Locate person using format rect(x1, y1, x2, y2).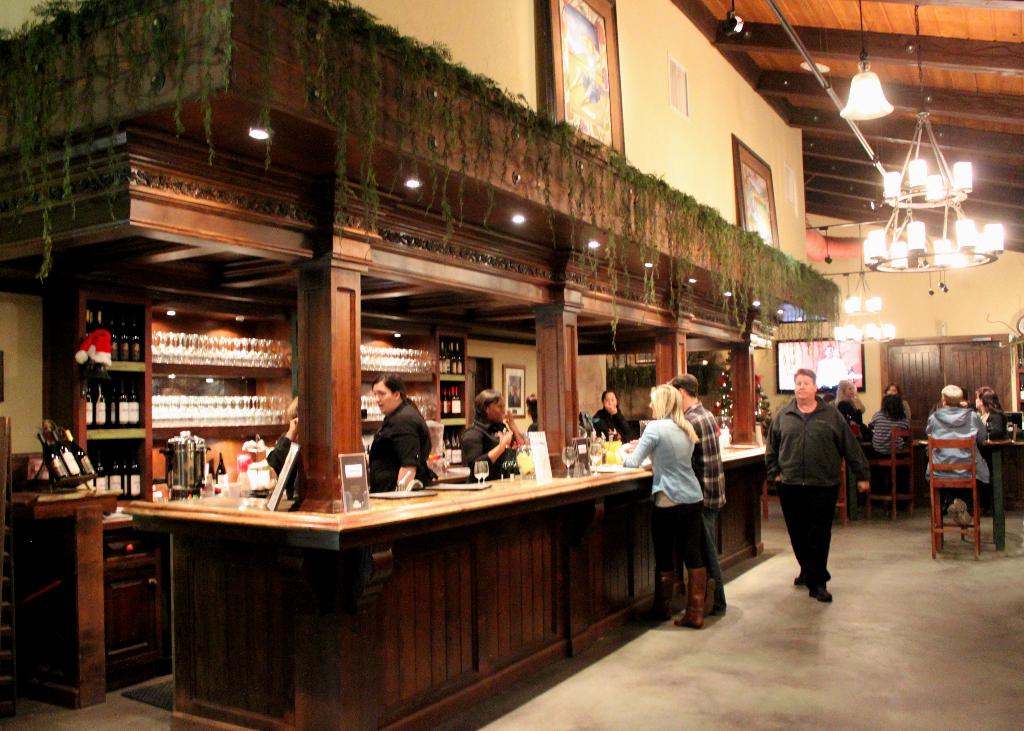
rect(888, 386, 909, 419).
